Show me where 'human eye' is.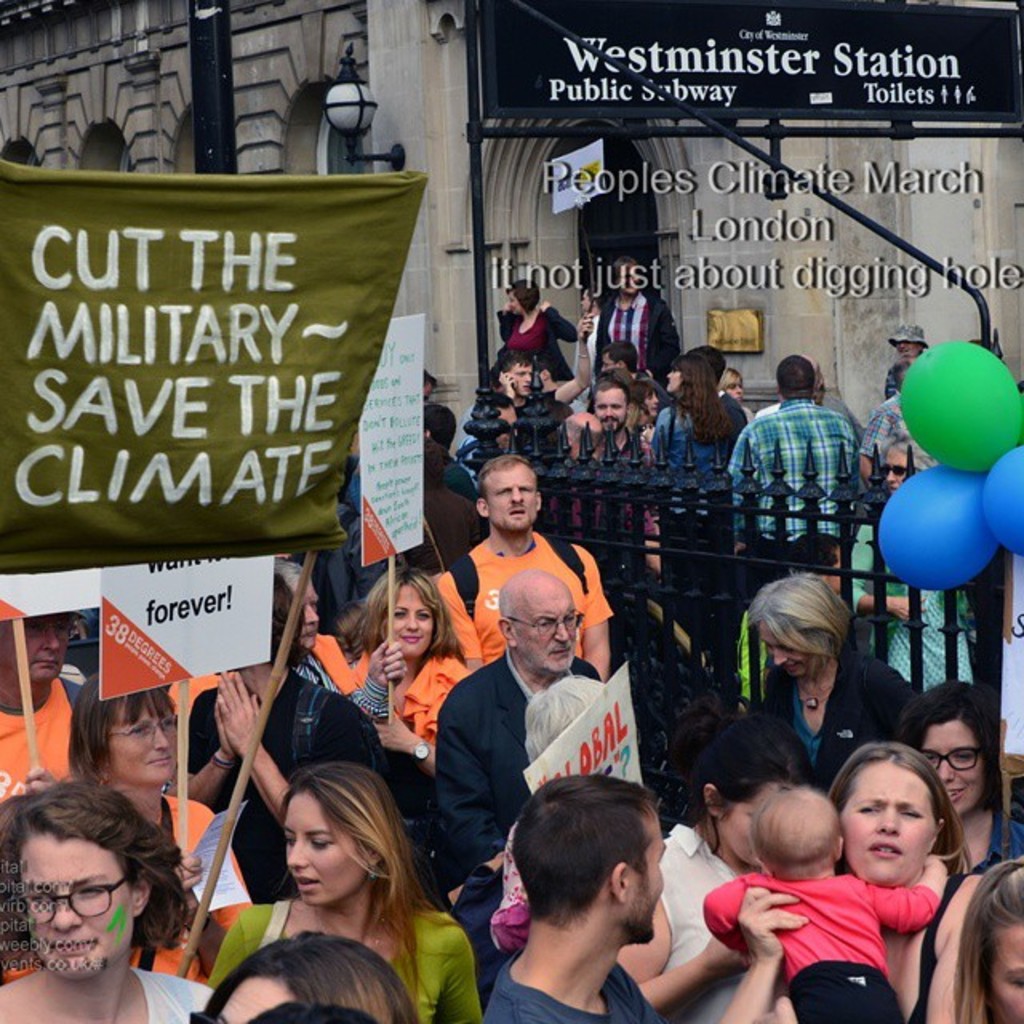
'human eye' is at 309 835 331 853.
